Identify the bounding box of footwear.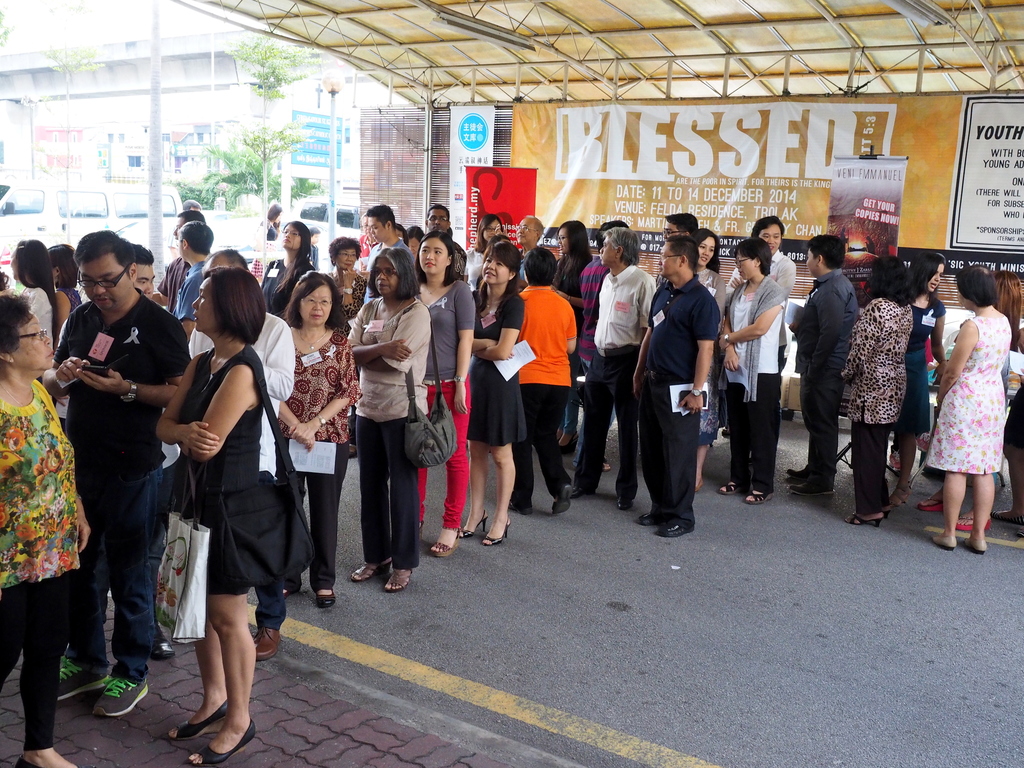
region(787, 481, 836, 497).
